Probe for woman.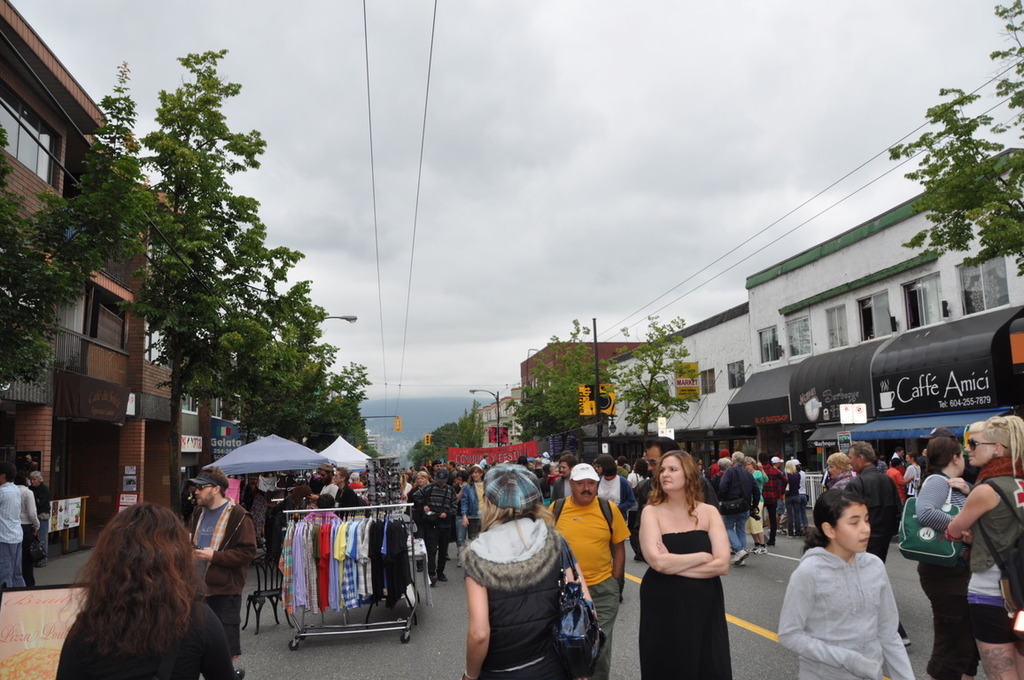
Probe result: box=[593, 452, 635, 521].
